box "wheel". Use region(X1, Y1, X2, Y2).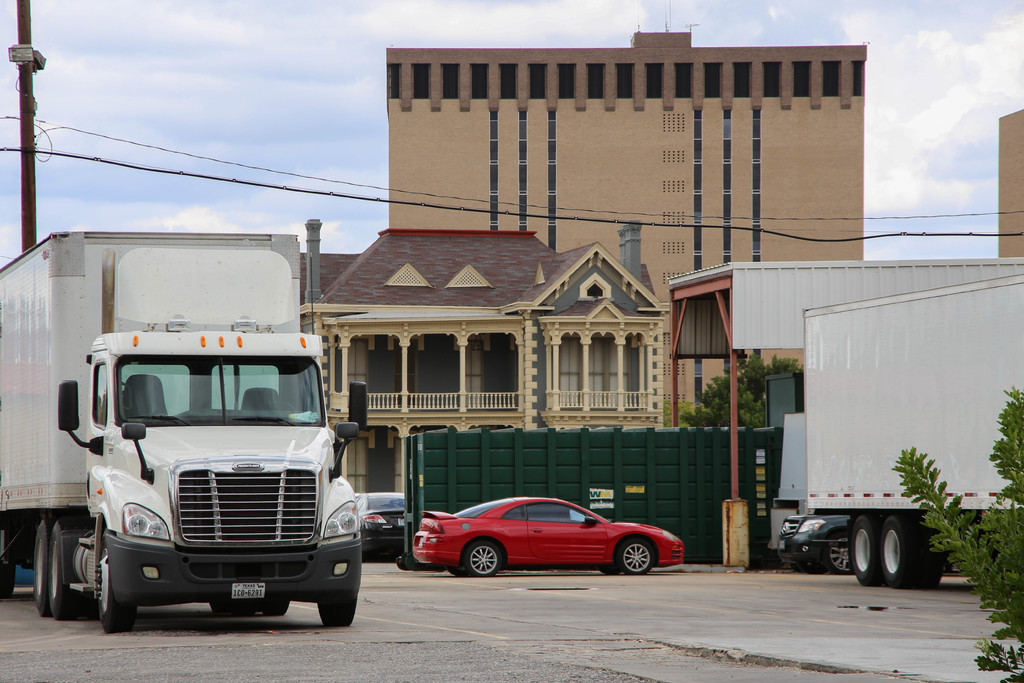
region(824, 539, 856, 575).
